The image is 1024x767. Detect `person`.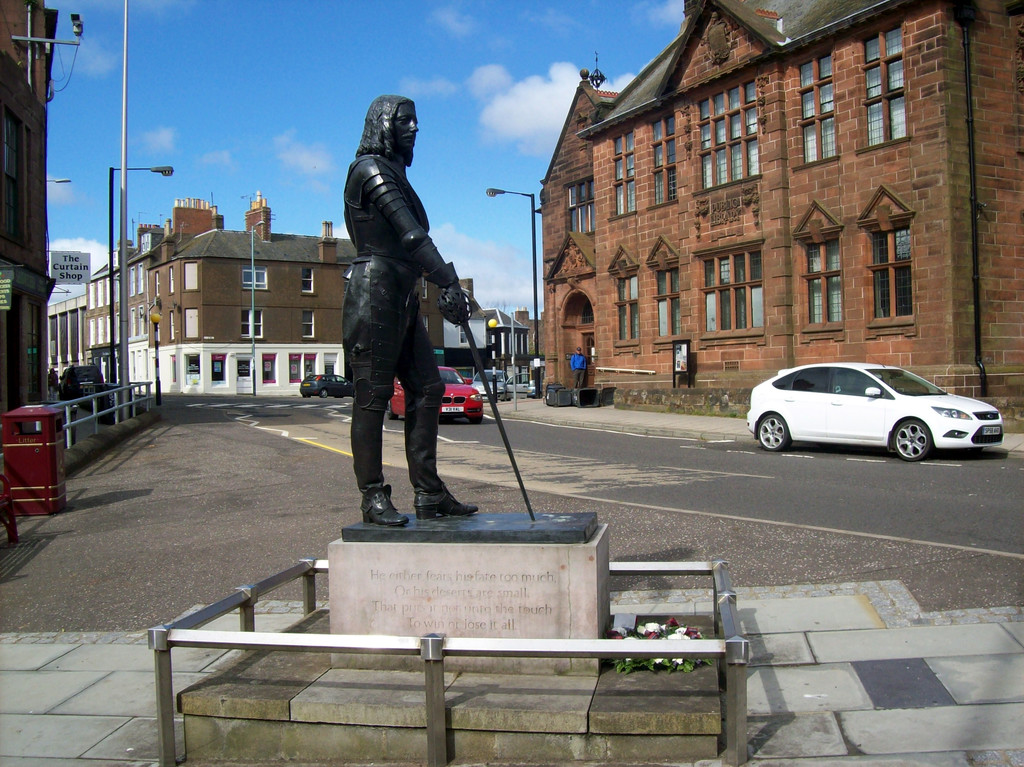
Detection: bbox(569, 348, 588, 389).
